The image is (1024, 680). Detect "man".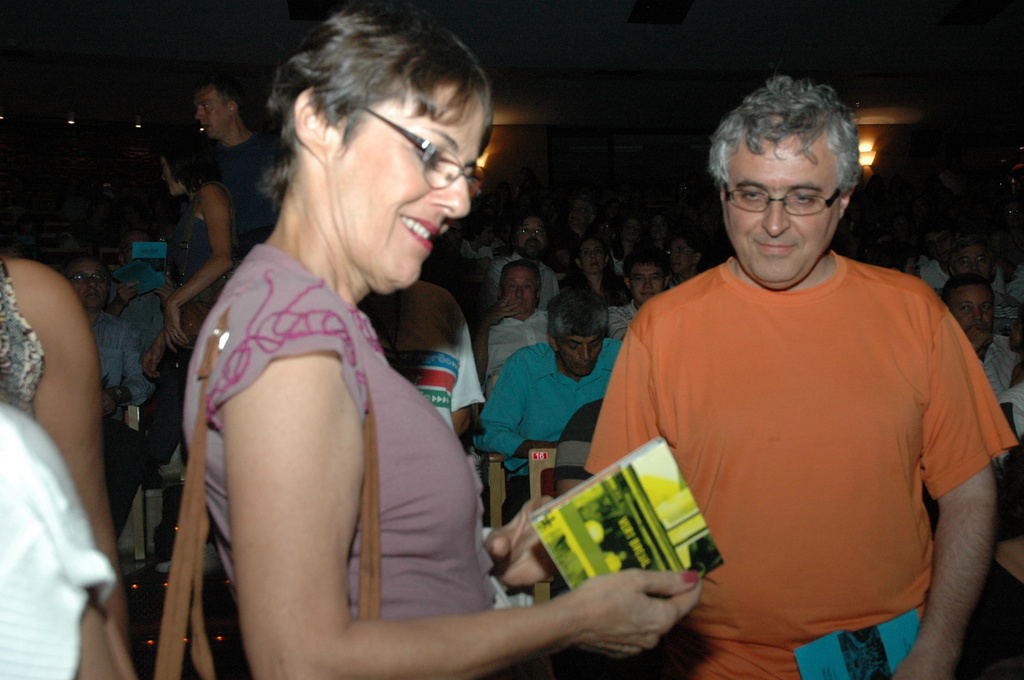
Detection: locate(51, 253, 147, 541).
